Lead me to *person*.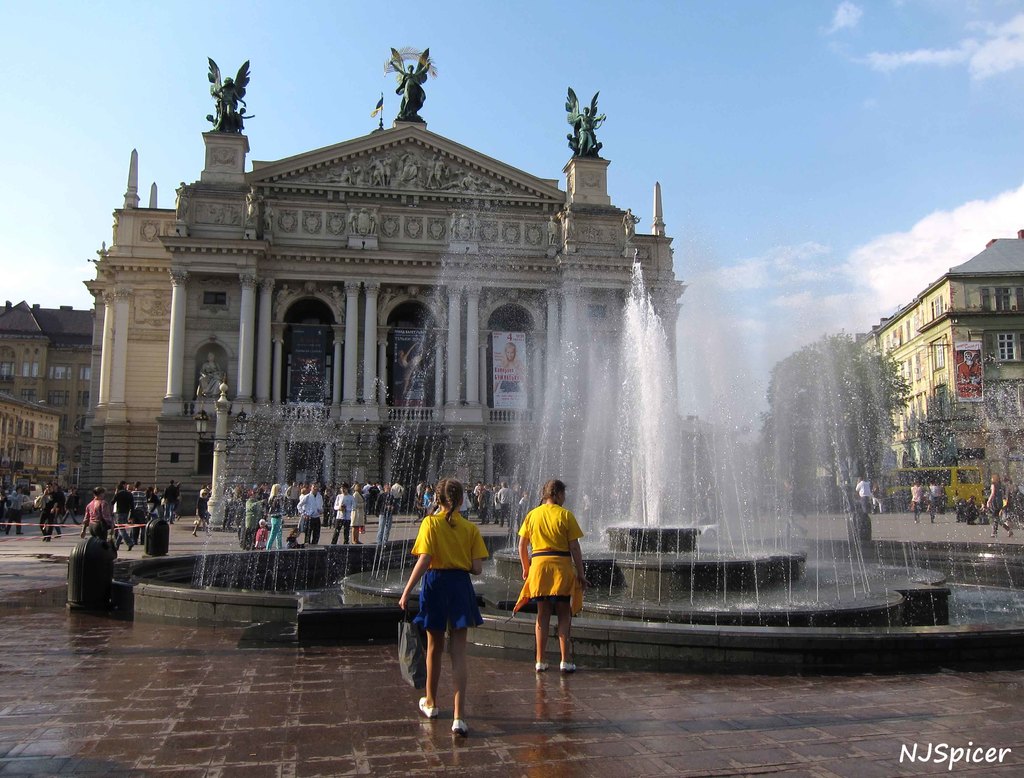
Lead to box=[378, 486, 395, 542].
